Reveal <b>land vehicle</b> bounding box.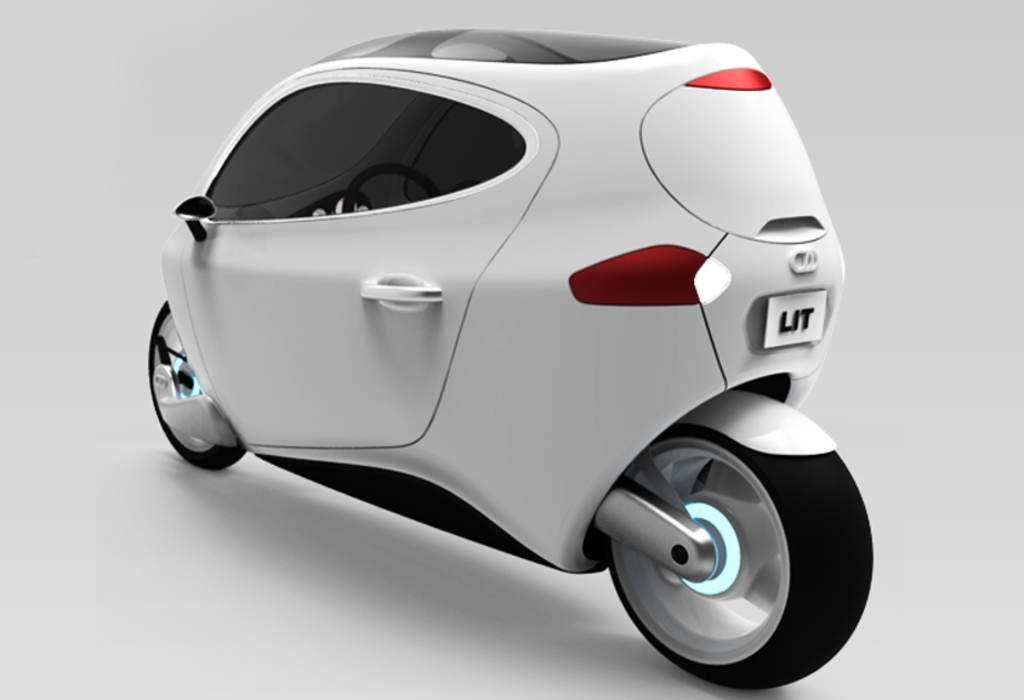
Revealed: locate(161, 49, 883, 685).
